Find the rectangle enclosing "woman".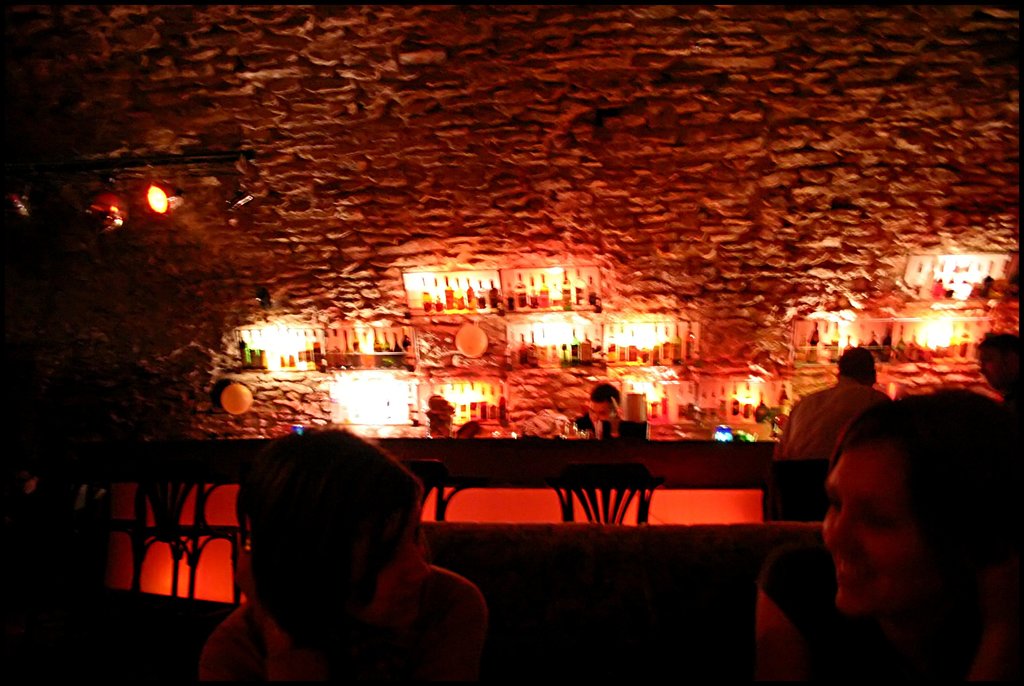
195:425:482:685.
